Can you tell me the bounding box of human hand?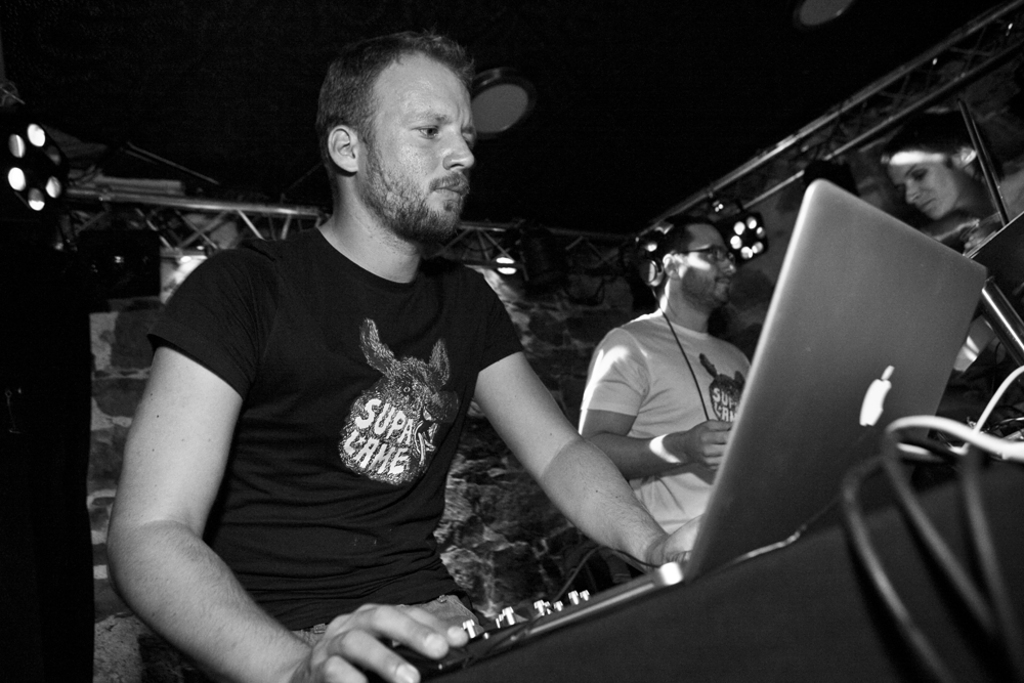
[652,513,800,570].
